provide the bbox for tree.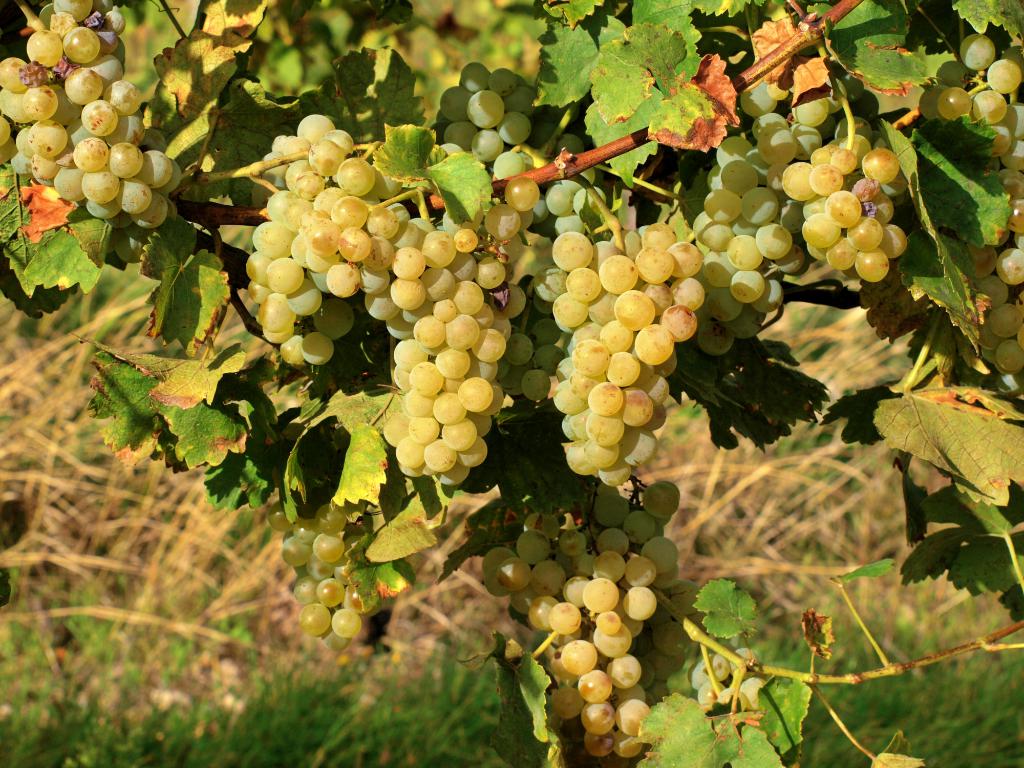
[0,2,1023,767].
